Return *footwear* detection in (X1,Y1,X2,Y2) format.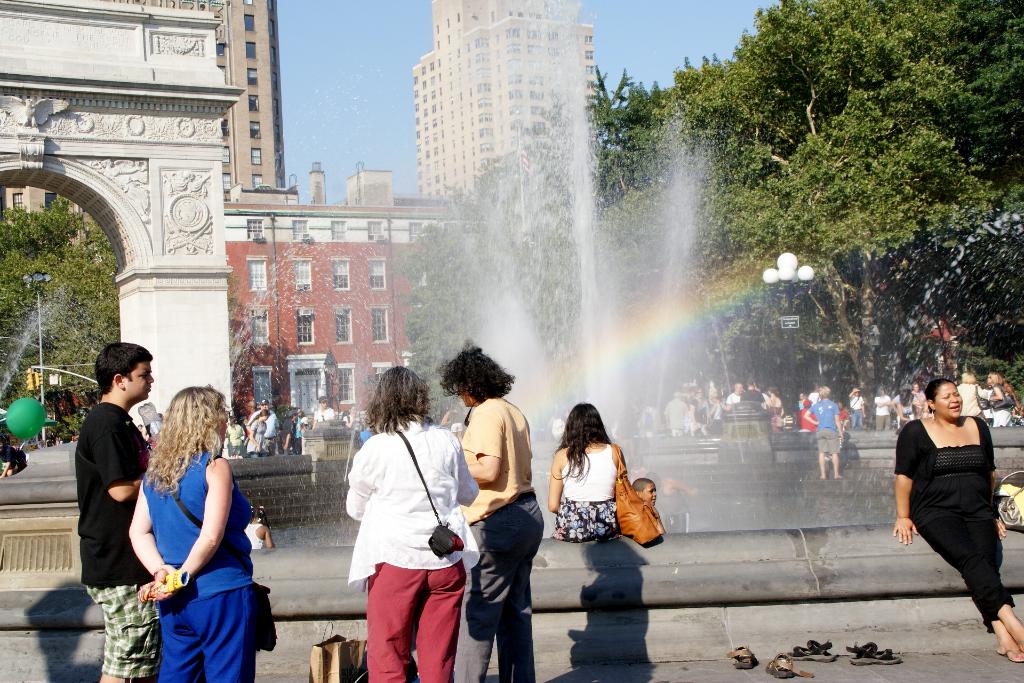
(996,648,1023,662).
